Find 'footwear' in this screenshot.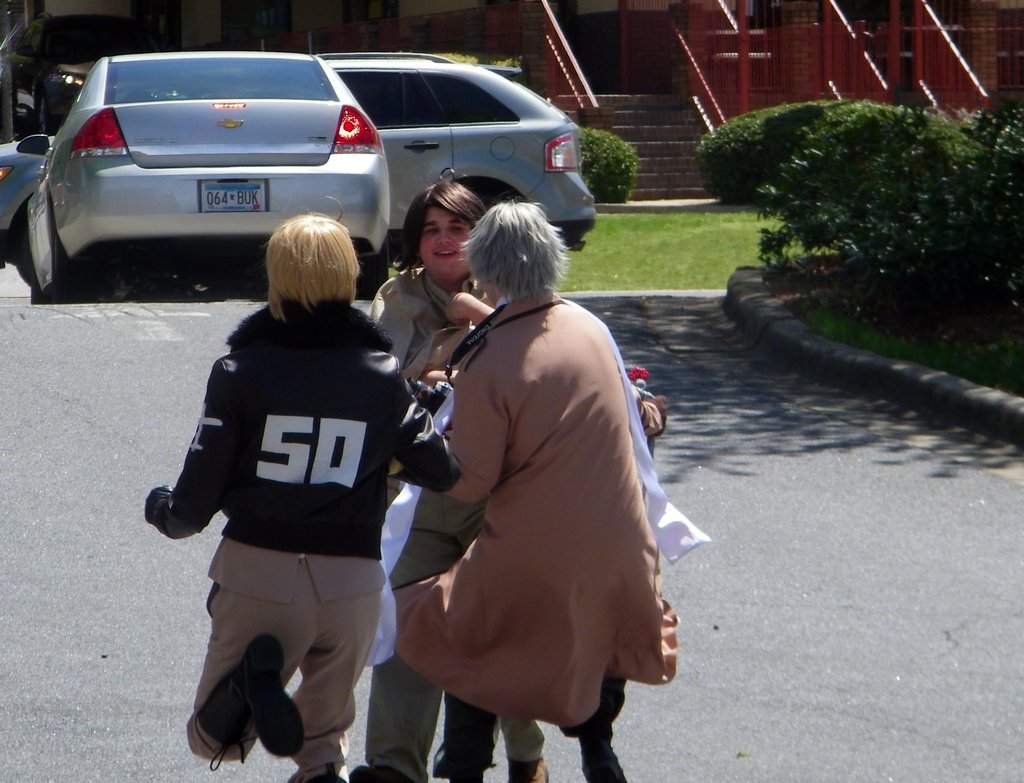
The bounding box for 'footwear' is rect(582, 757, 632, 781).
